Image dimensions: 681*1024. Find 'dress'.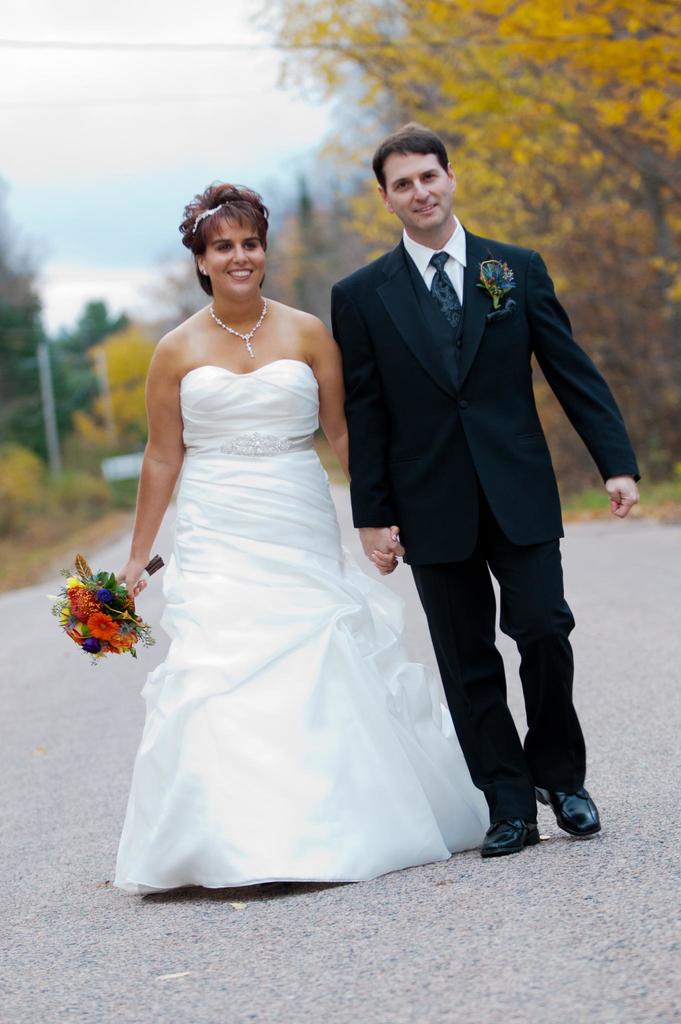
(106,353,486,894).
